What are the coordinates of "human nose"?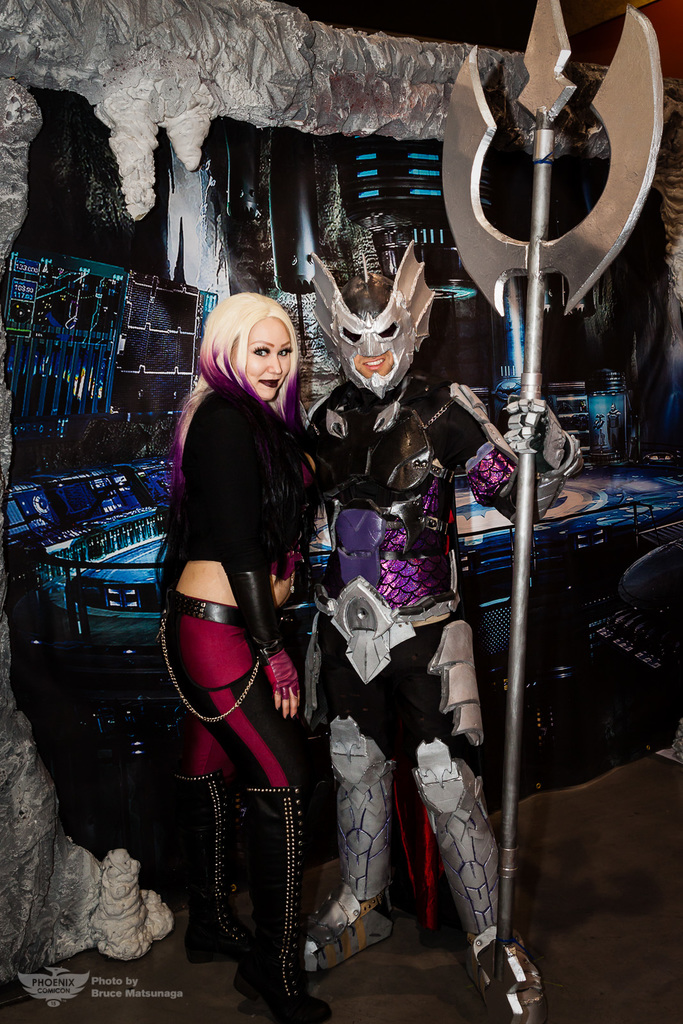
[266,356,282,374].
